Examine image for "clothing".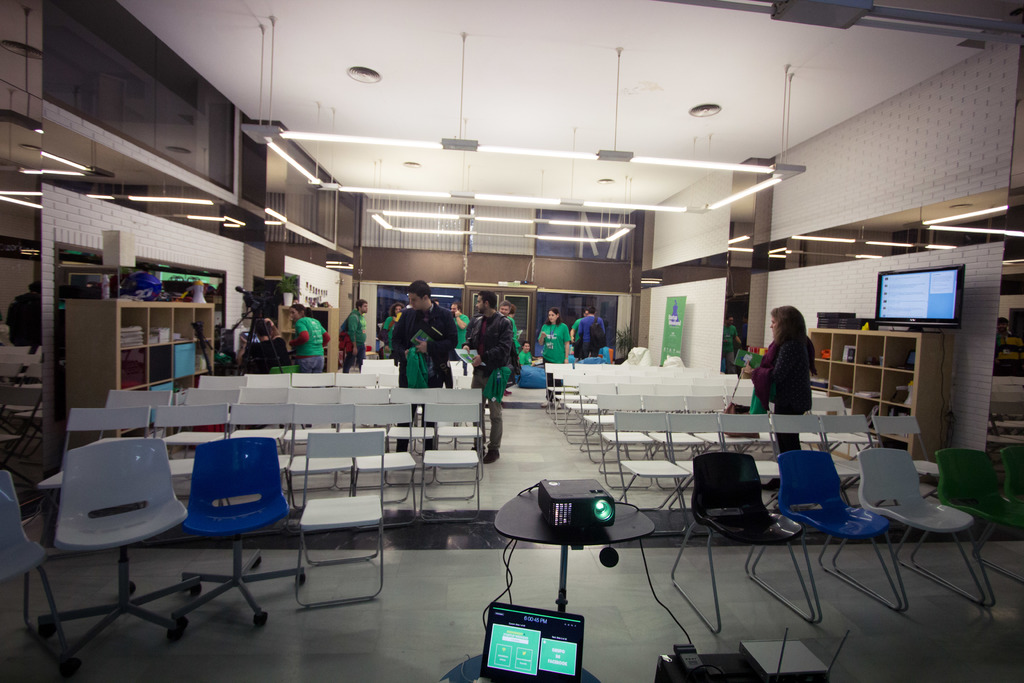
Examination result: [left=290, top=314, right=332, bottom=372].
